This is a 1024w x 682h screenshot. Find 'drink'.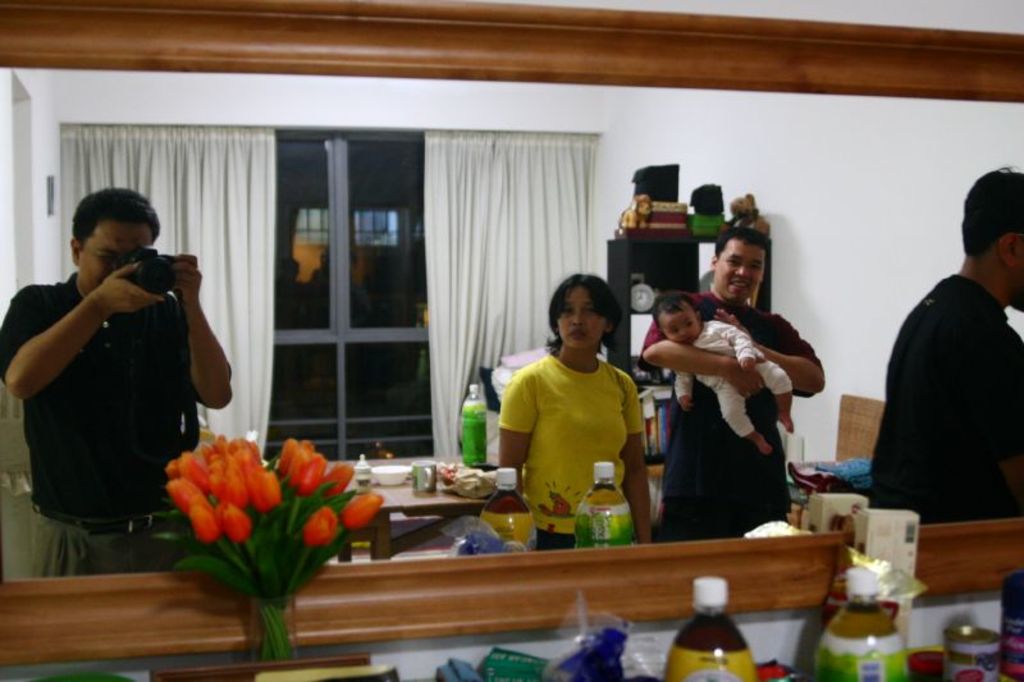
Bounding box: l=662, t=608, r=762, b=681.
